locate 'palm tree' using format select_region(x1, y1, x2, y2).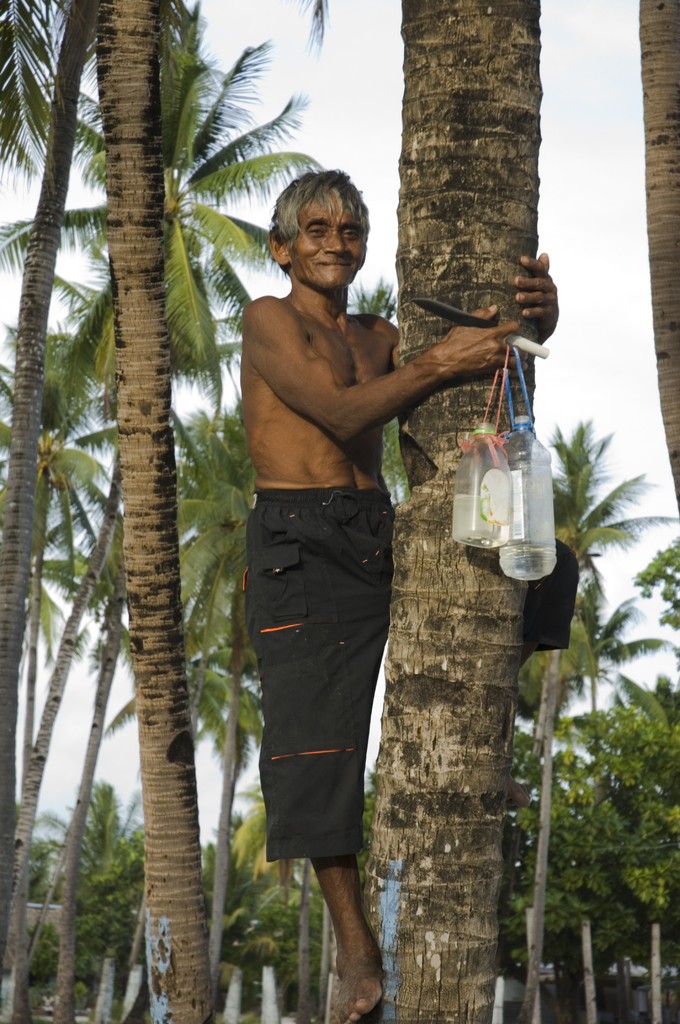
select_region(24, 435, 141, 813).
